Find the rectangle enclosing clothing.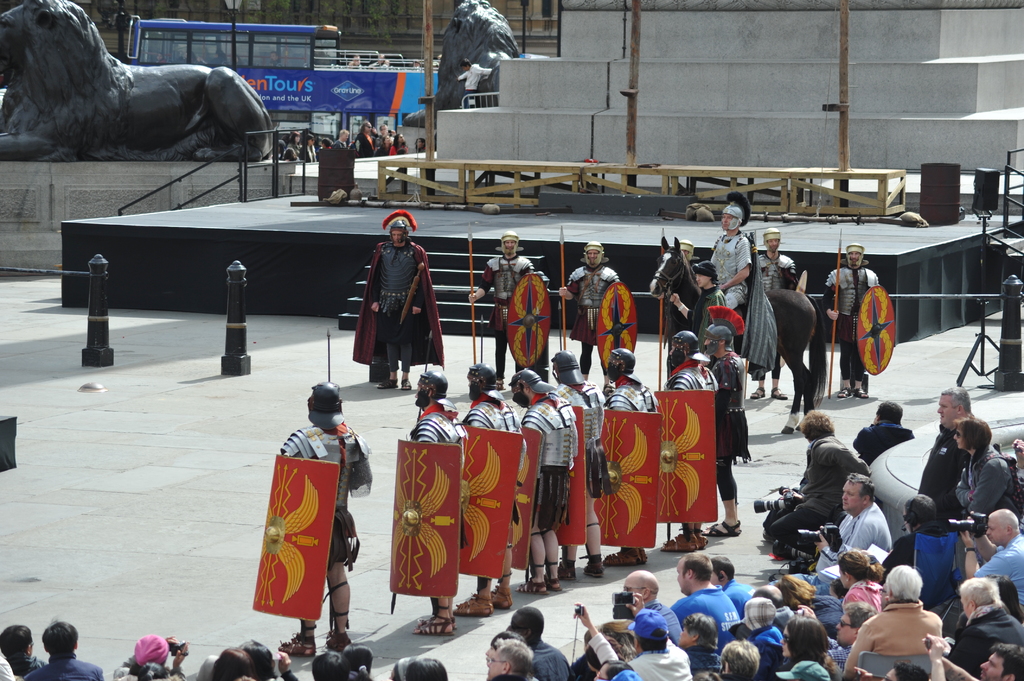
349/127/376/154.
